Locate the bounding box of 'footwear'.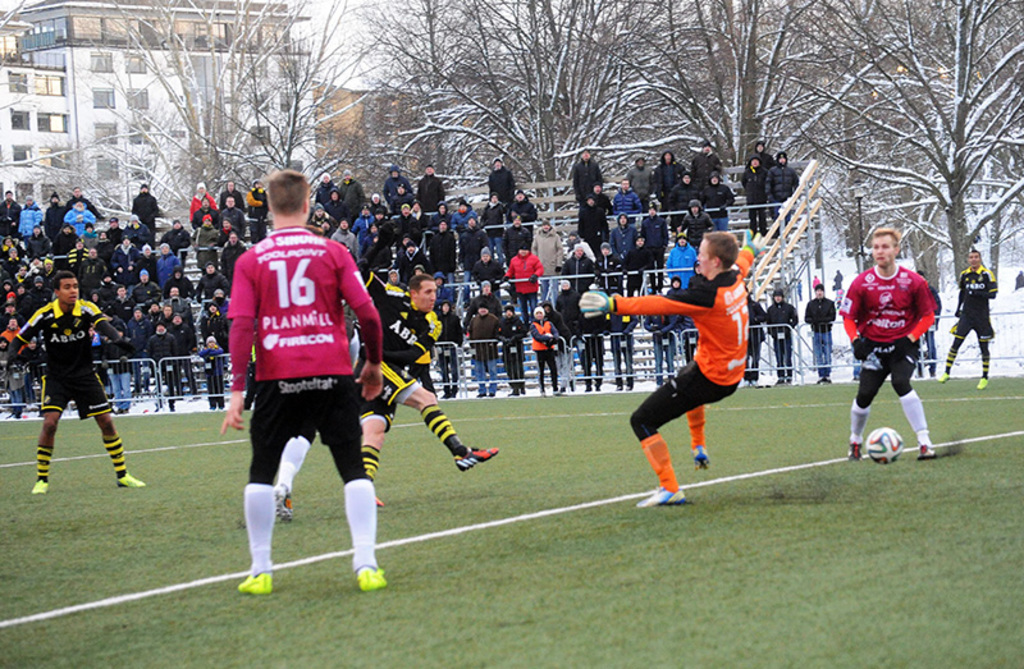
Bounding box: box(928, 370, 936, 377).
